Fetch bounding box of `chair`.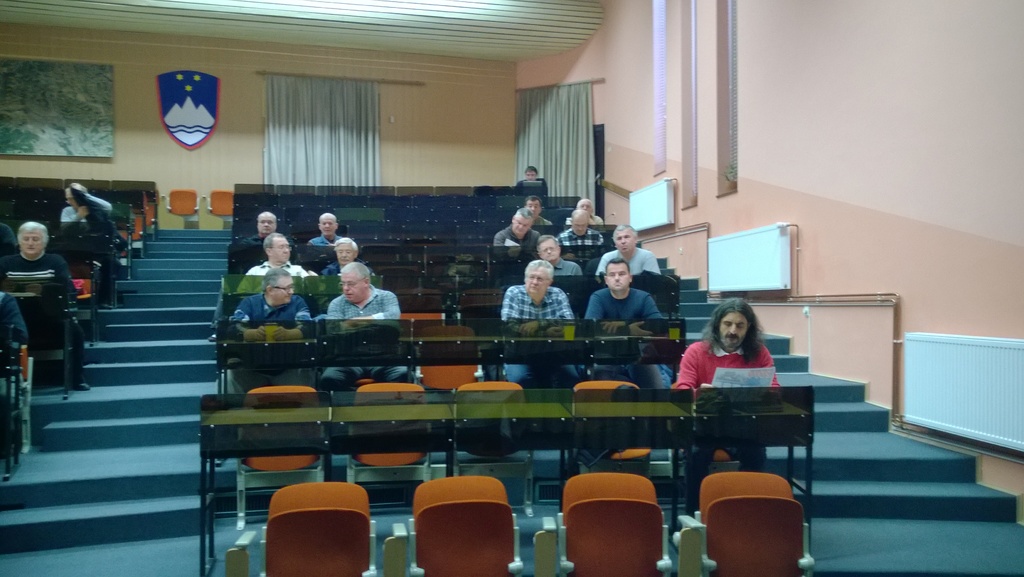
Bbox: region(678, 474, 817, 576).
